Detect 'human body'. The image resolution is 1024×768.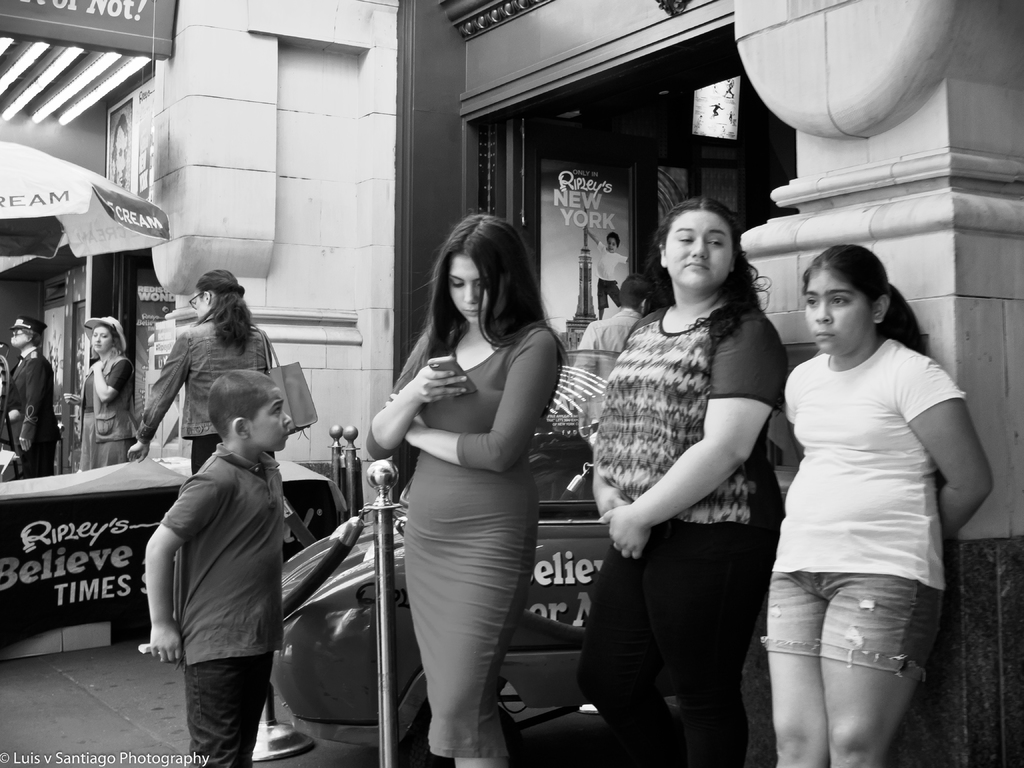
[742,234,975,756].
